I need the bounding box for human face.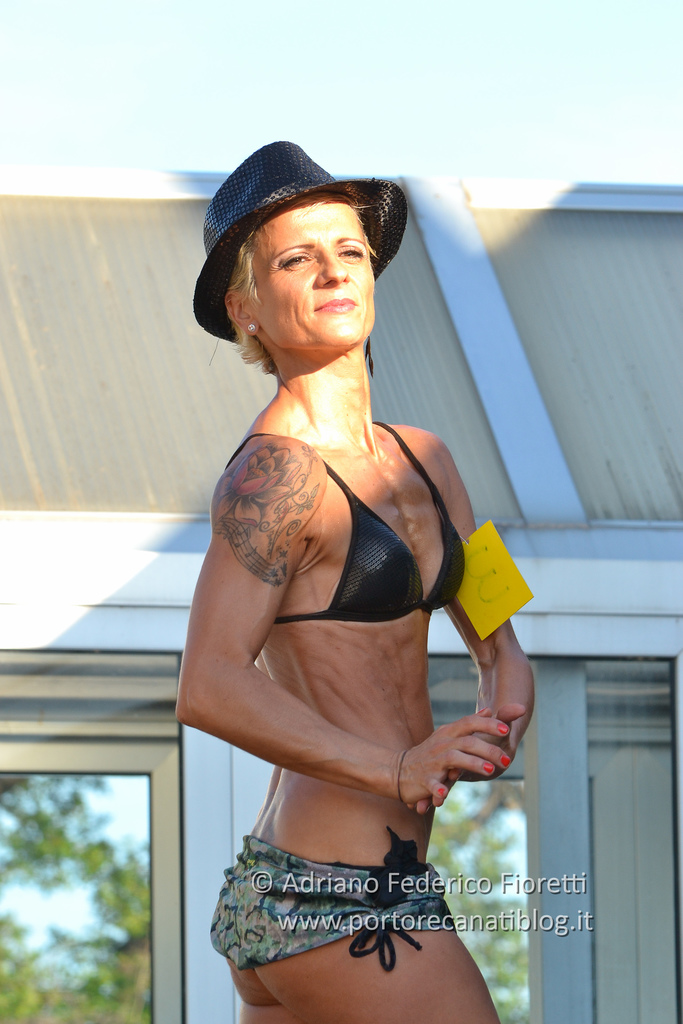
Here it is: bbox(255, 198, 374, 349).
